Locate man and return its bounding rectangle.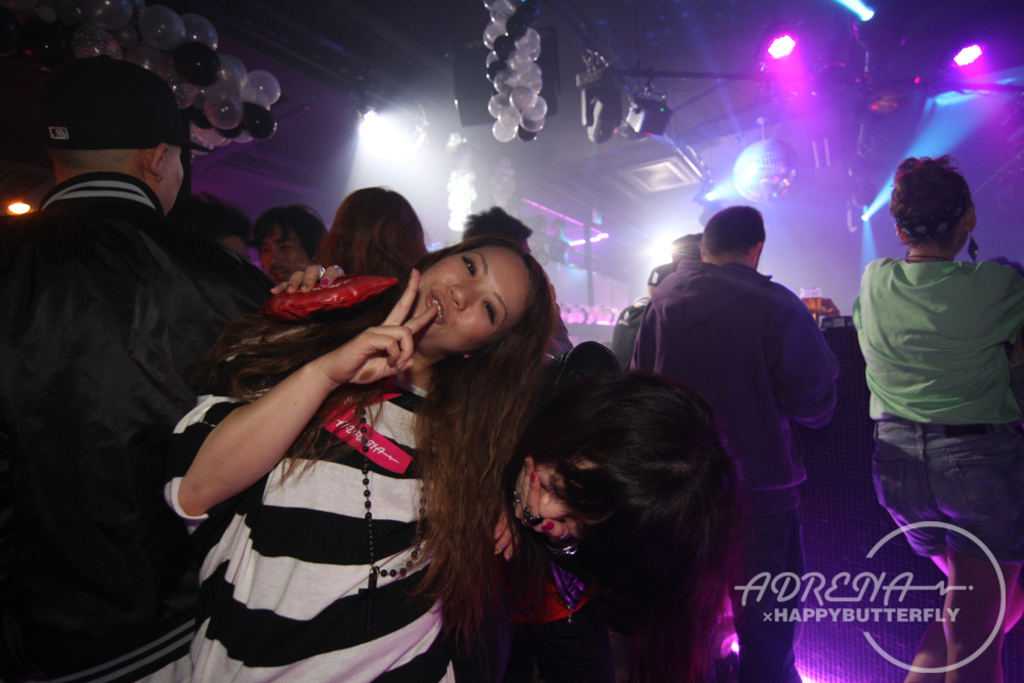
464,202,536,255.
